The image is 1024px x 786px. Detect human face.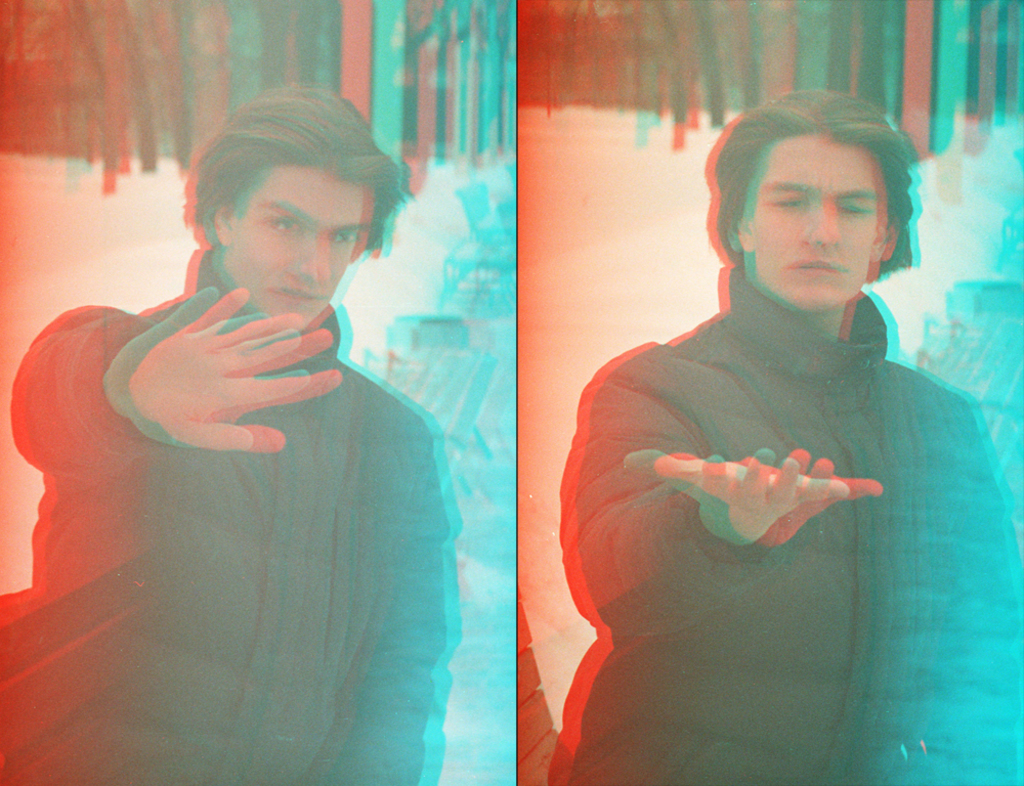
Detection: [237,166,368,330].
